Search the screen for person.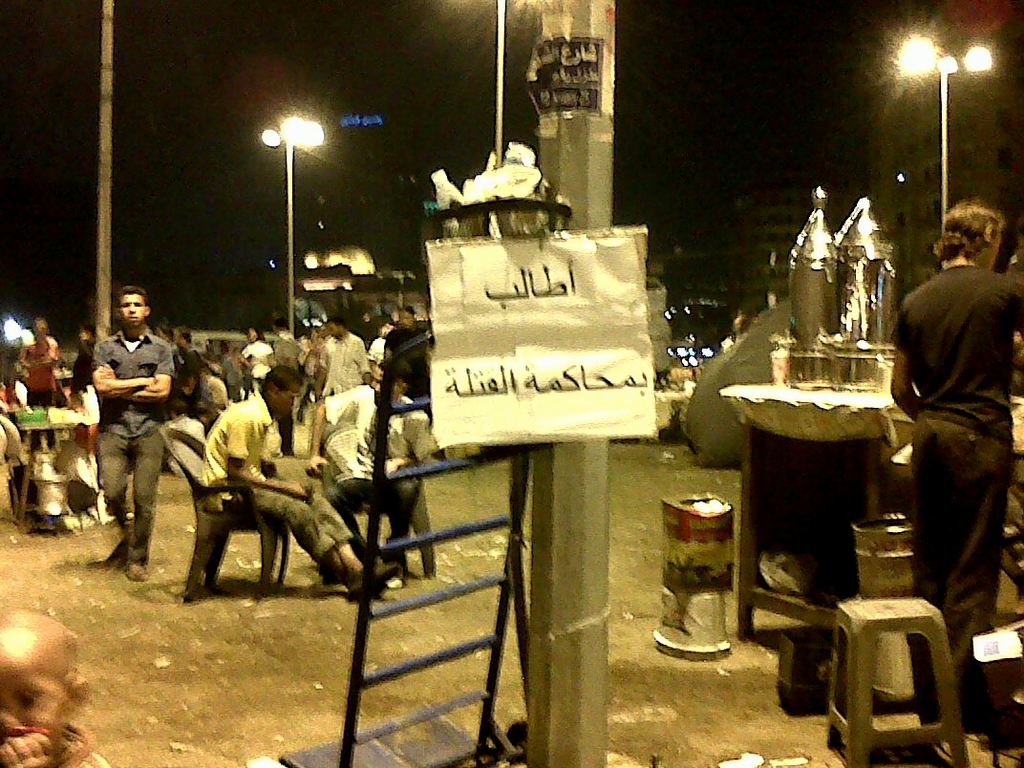
Found at region(382, 299, 429, 397).
